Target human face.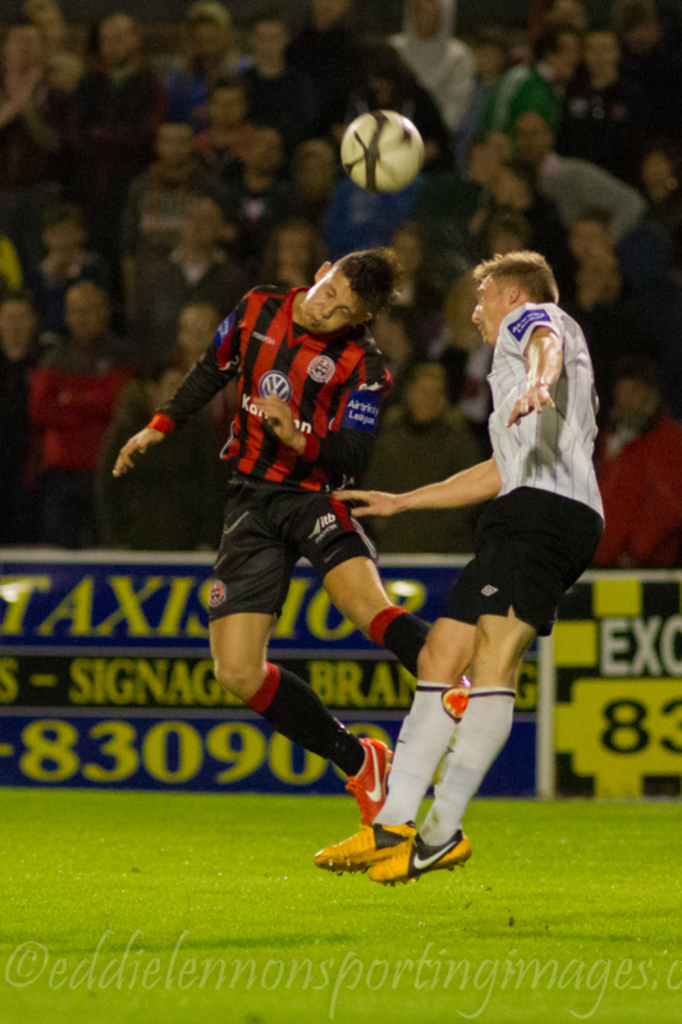
Target region: box=[183, 307, 219, 352].
